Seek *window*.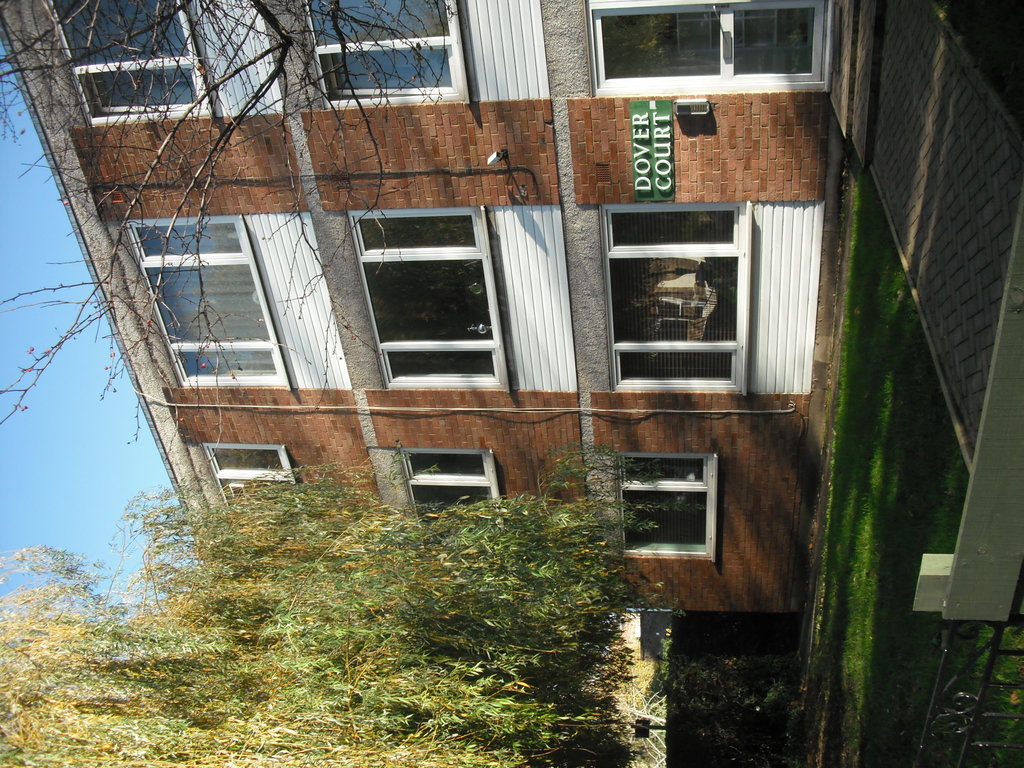
[44,0,214,129].
